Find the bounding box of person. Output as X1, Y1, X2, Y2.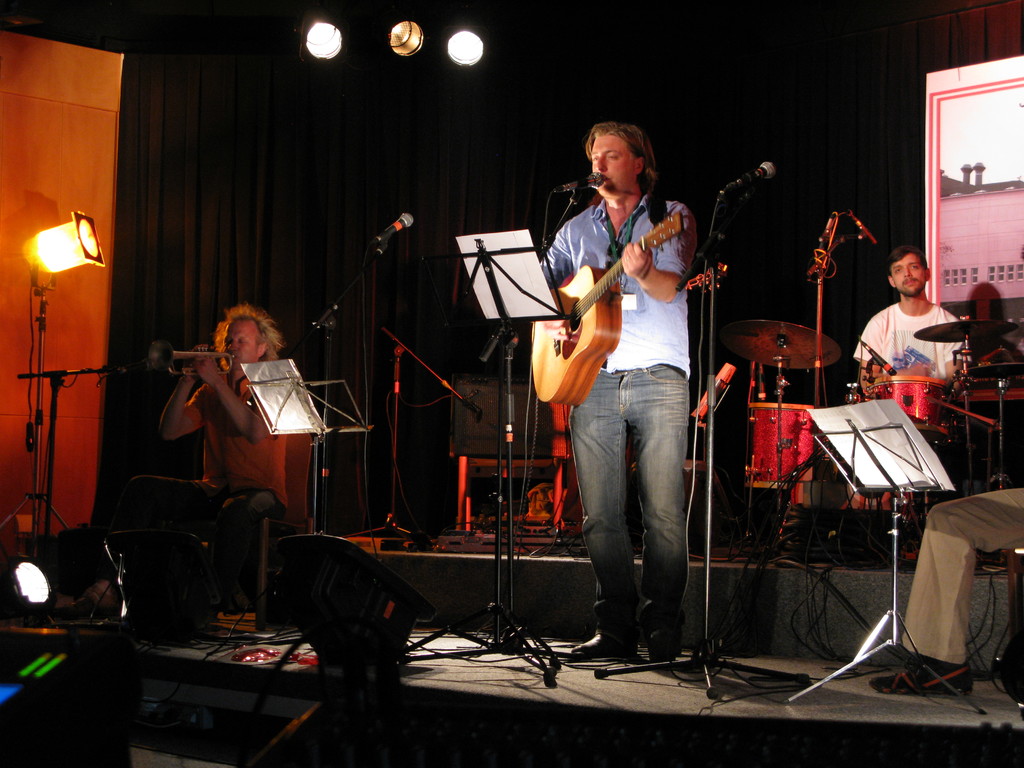
870, 475, 1023, 699.
